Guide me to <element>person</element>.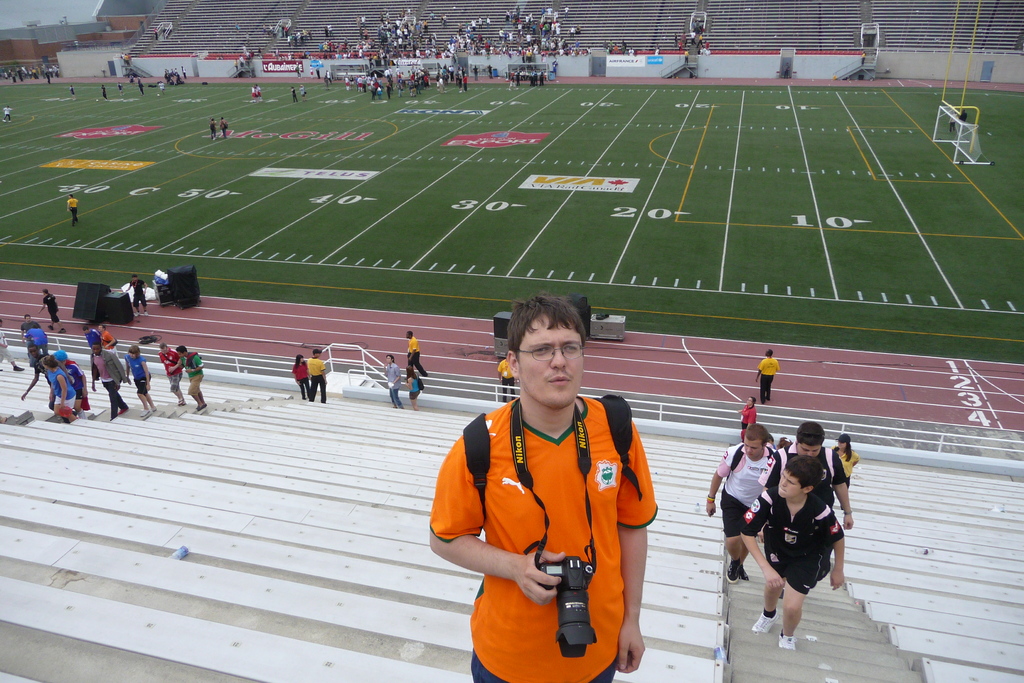
Guidance: 115, 79, 127, 97.
